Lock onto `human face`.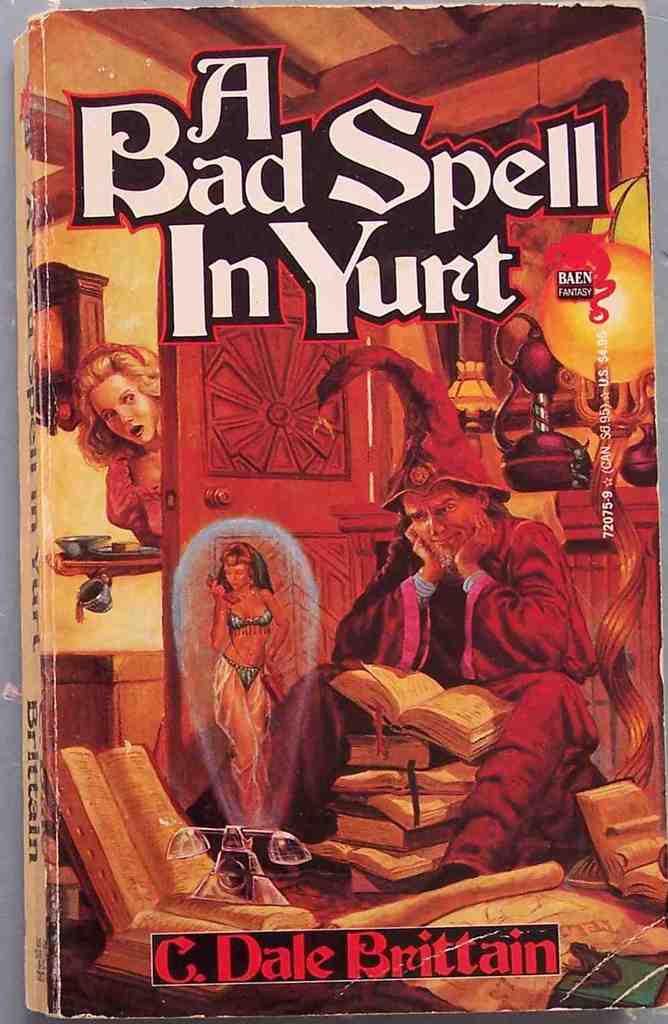
Locked: (left=405, top=490, right=477, bottom=543).
